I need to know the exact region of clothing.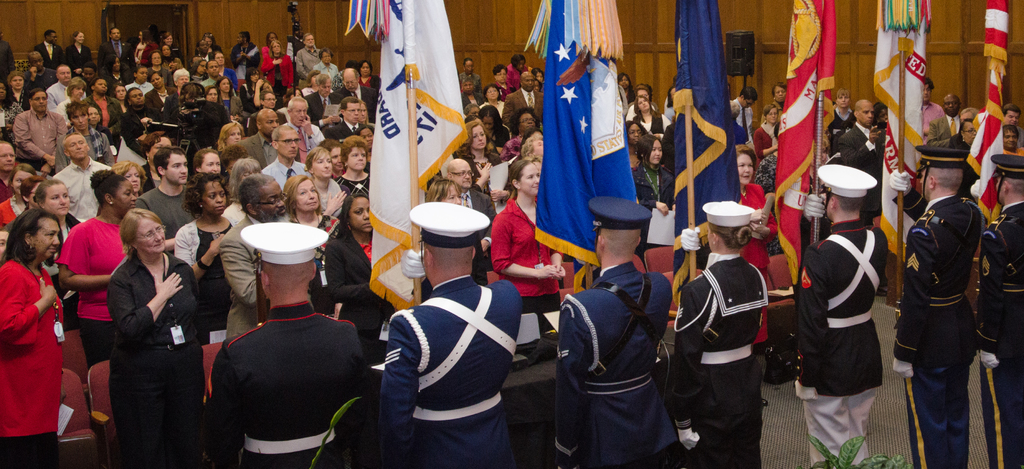
Region: box=[0, 242, 72, 468].
